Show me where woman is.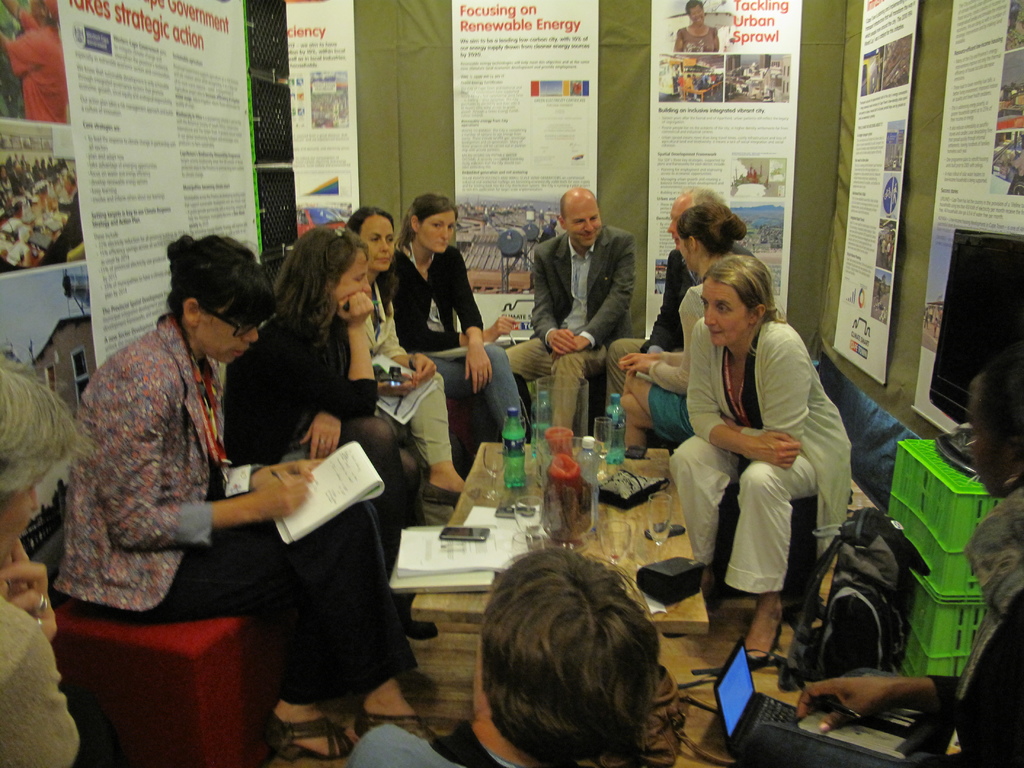
woman is at detection(666, 254, 852, 671).
